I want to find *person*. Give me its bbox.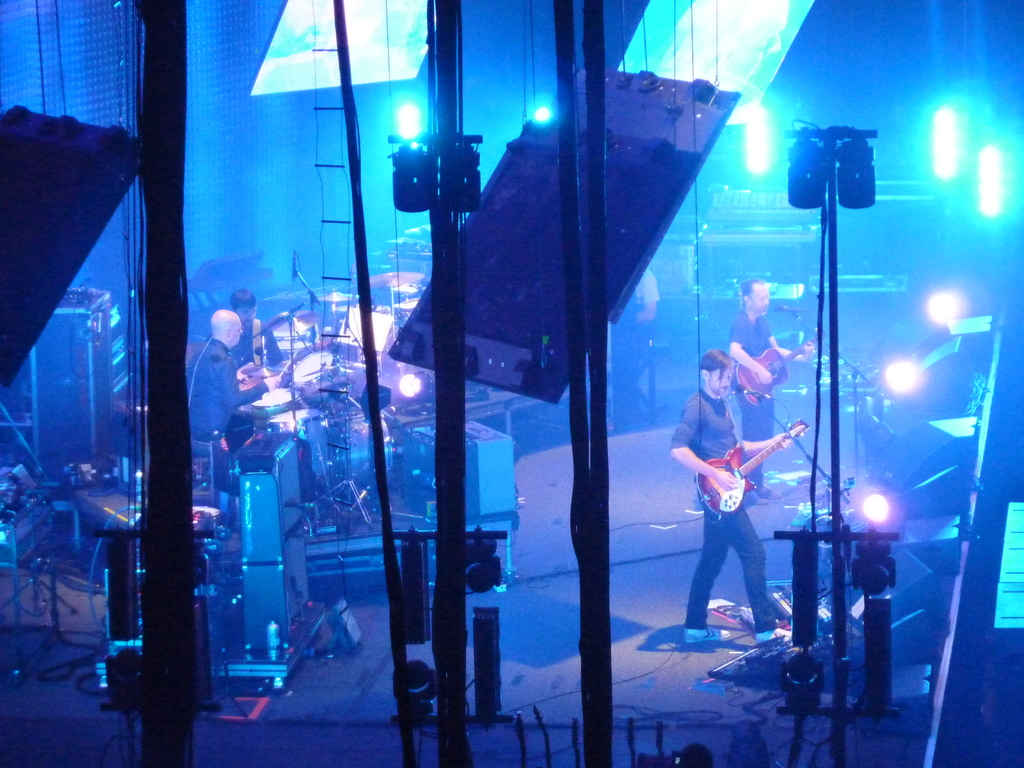
pyautogui.locateOnScreen(221, 287, 291, 379).
